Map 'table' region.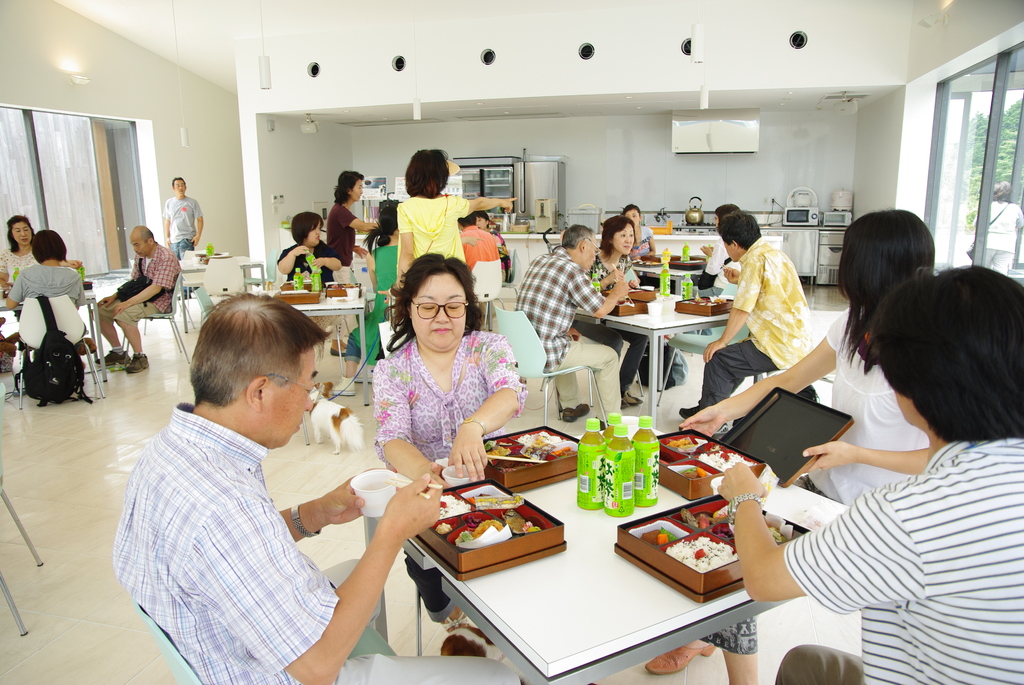
Mapped to <box>577,295,739,432</box>.
